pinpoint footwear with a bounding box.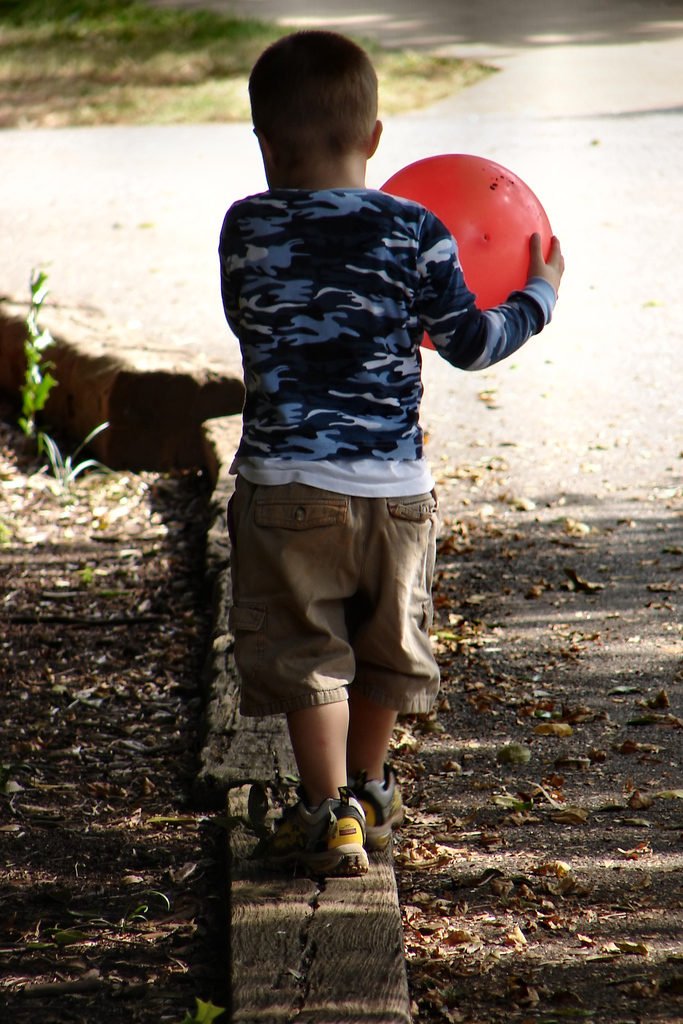
(left=281, top=796, right=383, bottom=877).
